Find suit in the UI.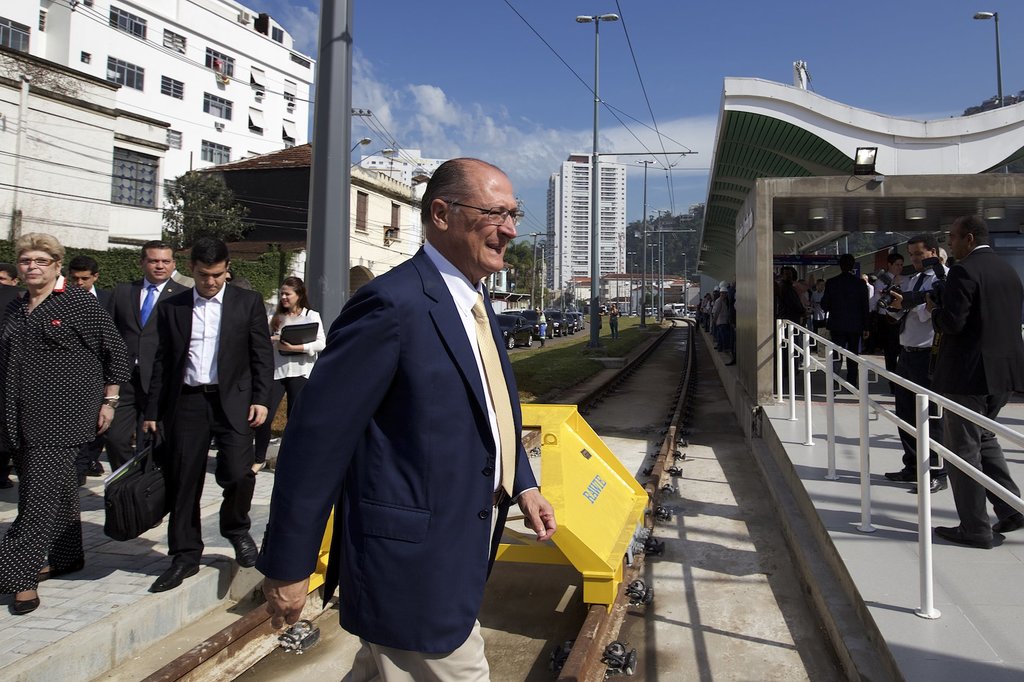
UI element at crop(110, 275, 189, 455).
